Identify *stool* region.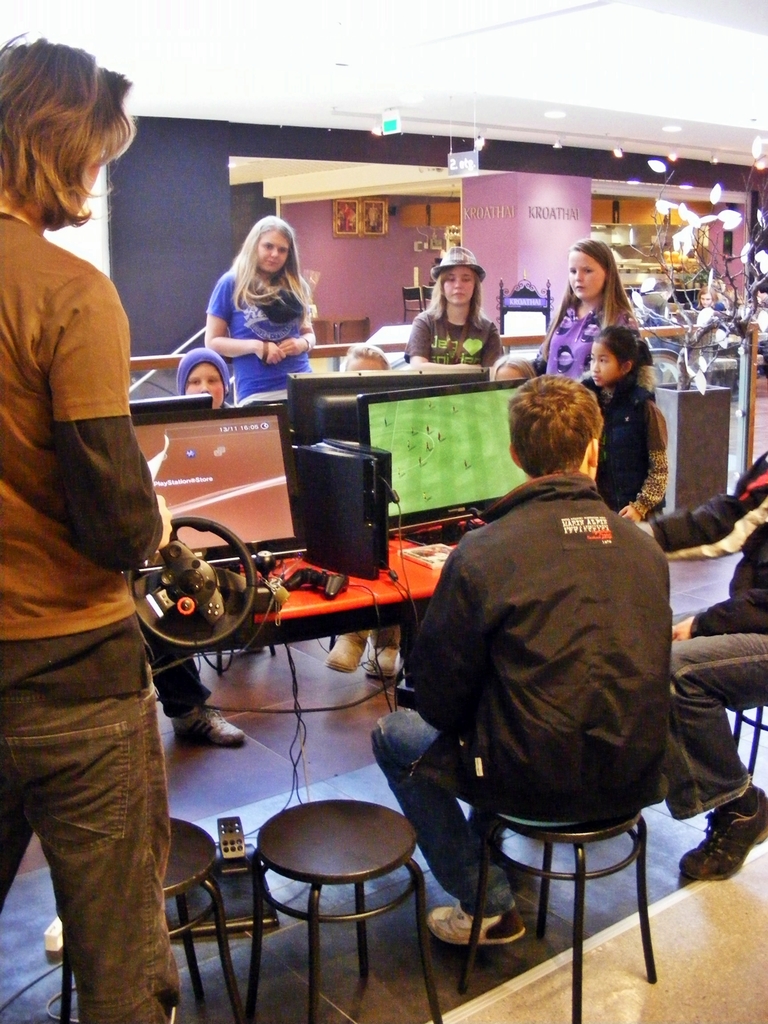
Region: rect(457, 809, 658, 1023).
